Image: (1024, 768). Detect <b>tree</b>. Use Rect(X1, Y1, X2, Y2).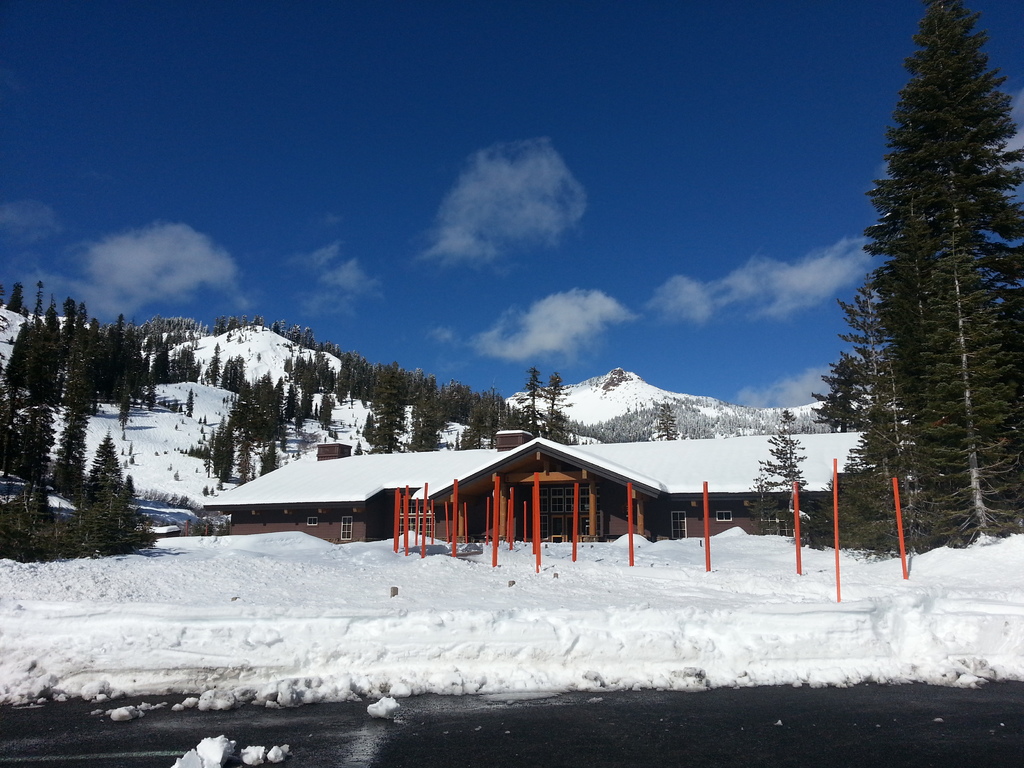
Rect(308, 399, 333, 426).
